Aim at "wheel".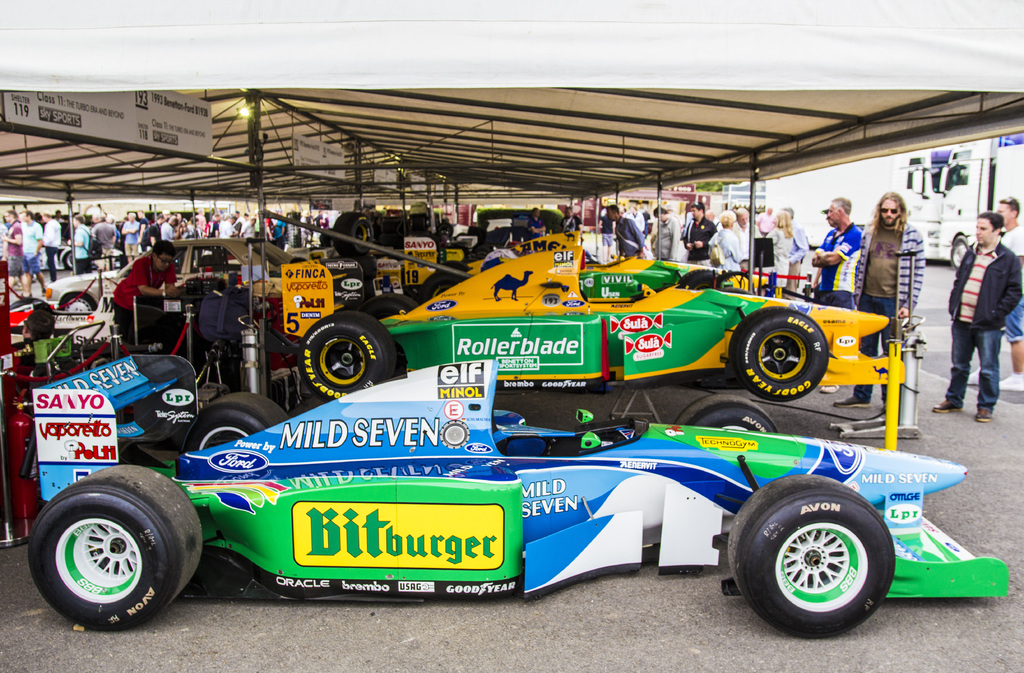
Aimed at <bbox>417, 276, 462, 302</bbox>.
